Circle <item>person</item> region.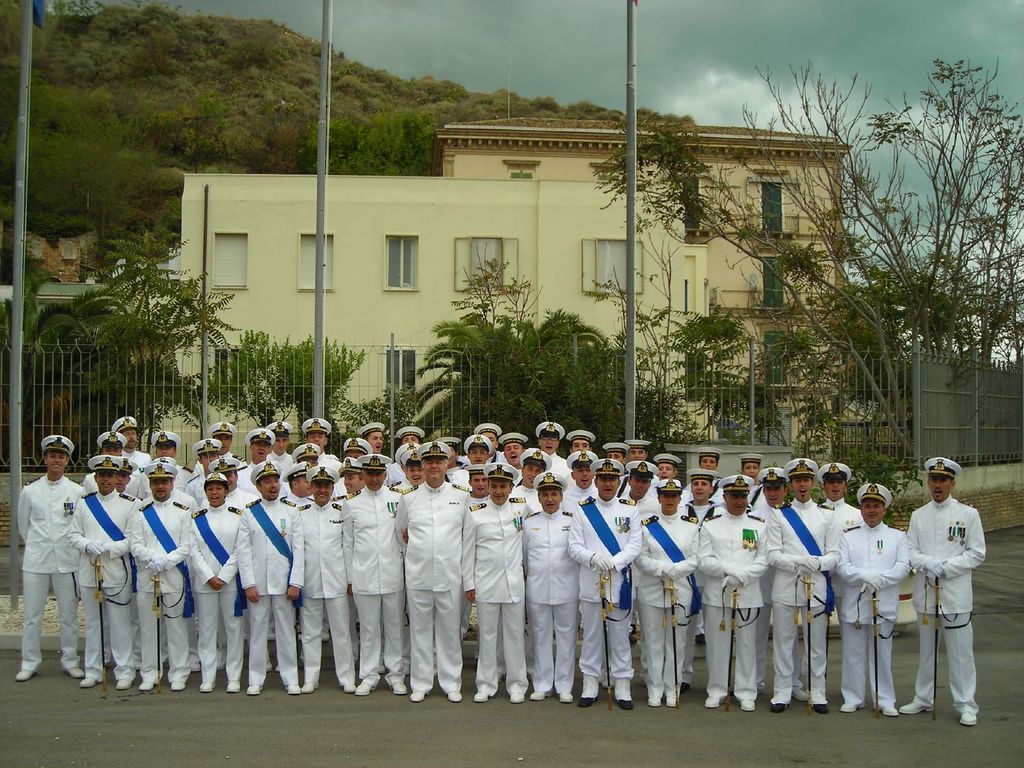
Region: <bbox>904, 456, 992, 730</bbox>.
